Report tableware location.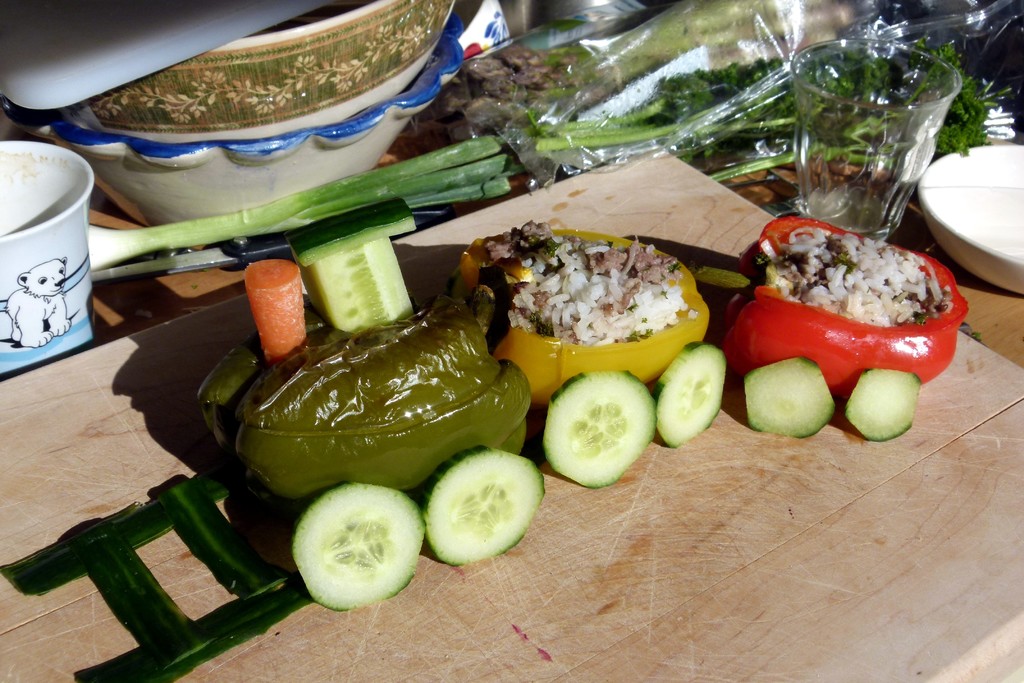
Report: bbox=(917, 136, 1023, 290).
